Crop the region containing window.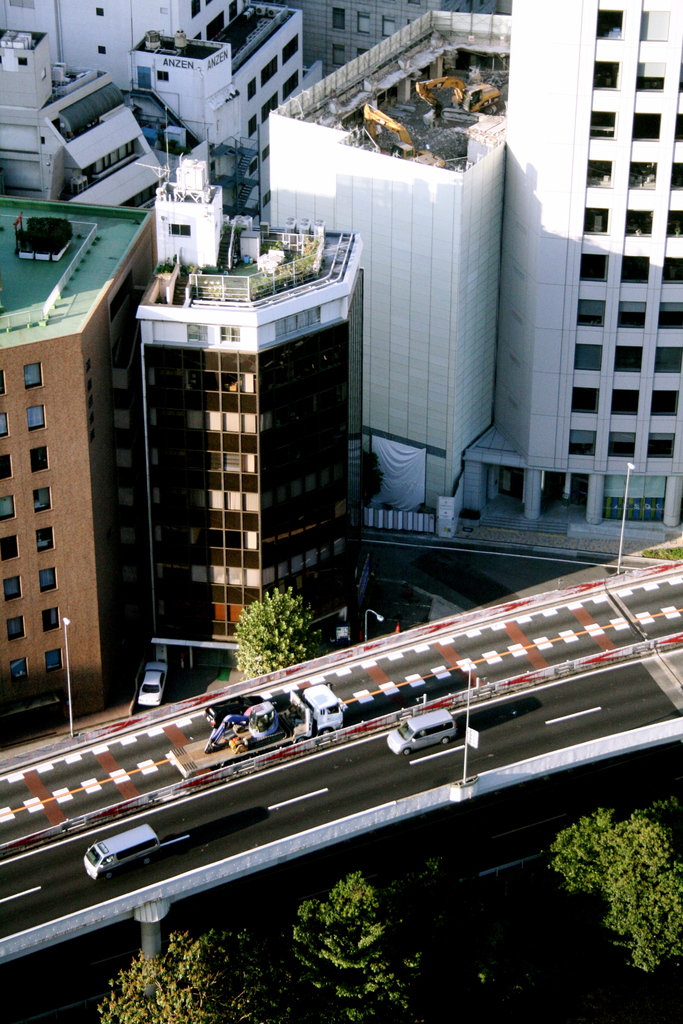
Crop region: (0, 410, 8, 438).
